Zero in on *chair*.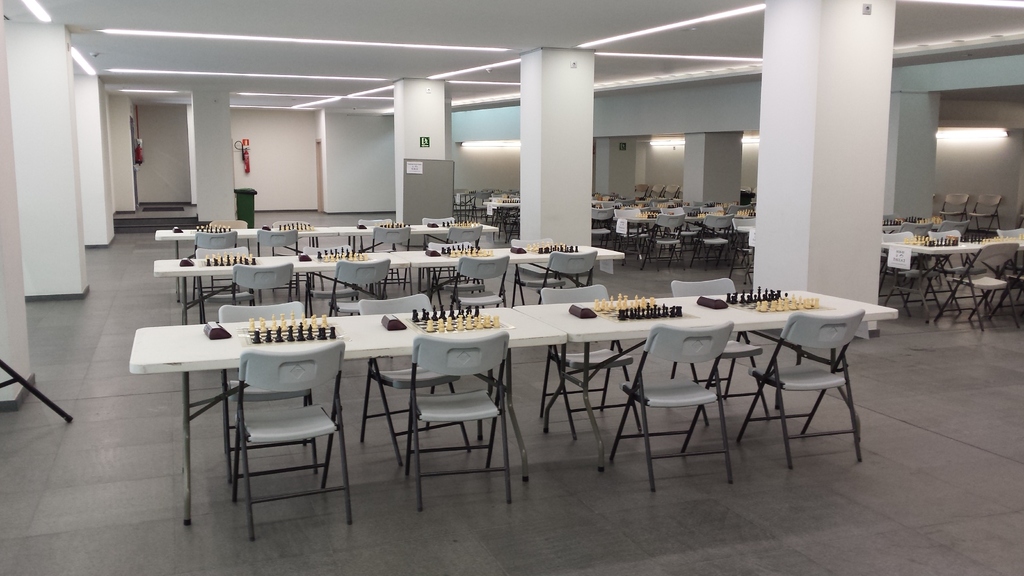
Zeroed in: {"left": 424, "top": 214, "right": 454, "bottom": 225}.
